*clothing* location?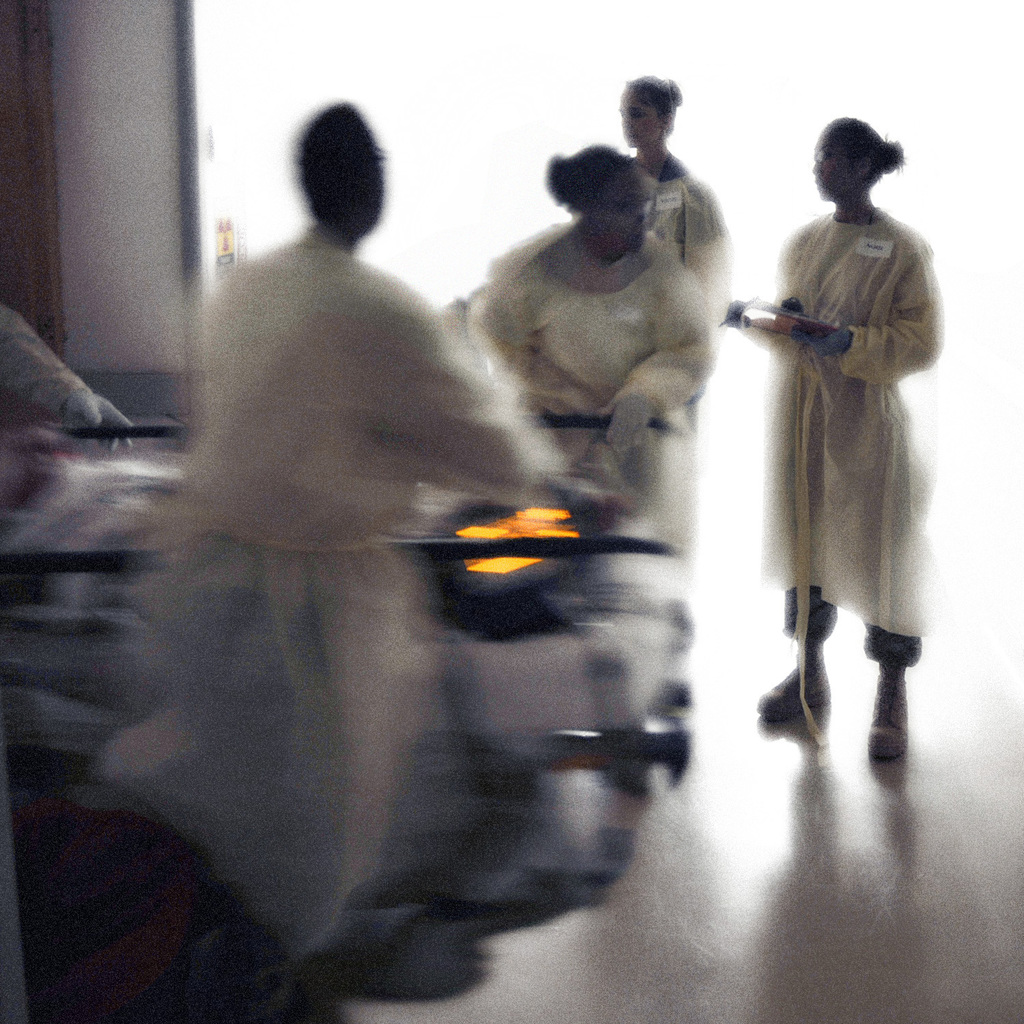
(left=633, top=152, right=733, bottom=427)
